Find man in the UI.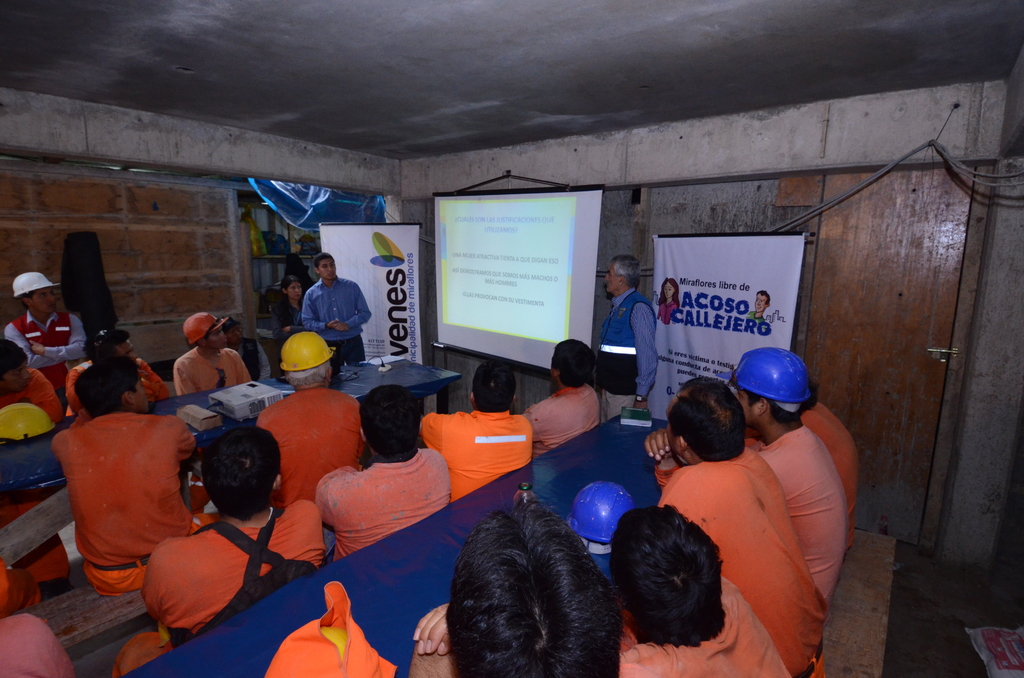
UI element at 745:289:771:323.
